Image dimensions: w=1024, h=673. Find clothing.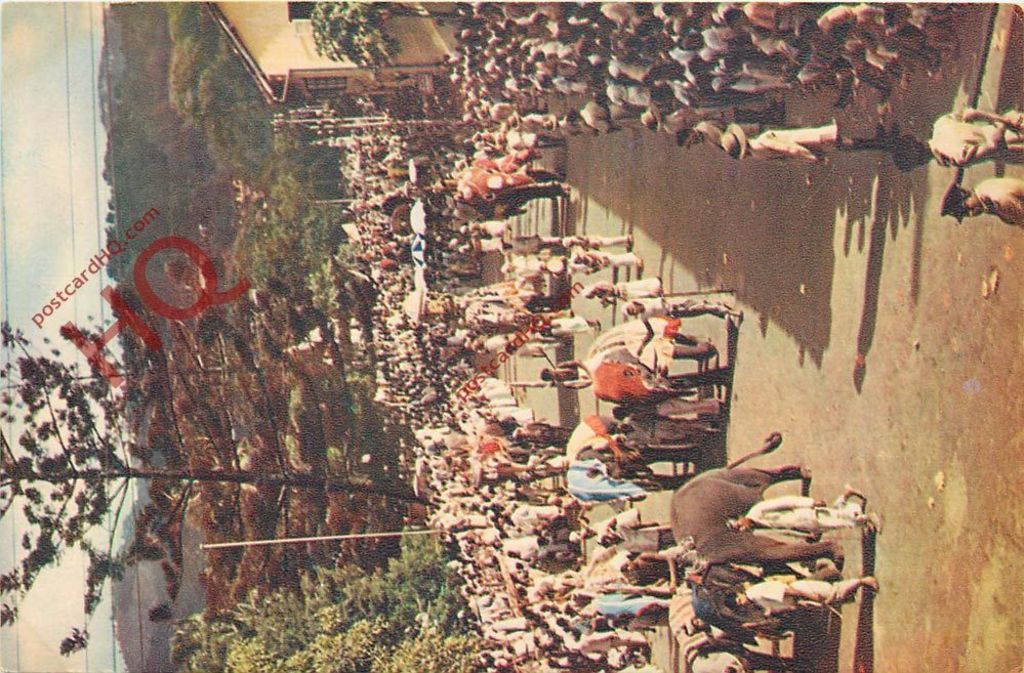
[left=697, top=126, right=723, bottom=148].
